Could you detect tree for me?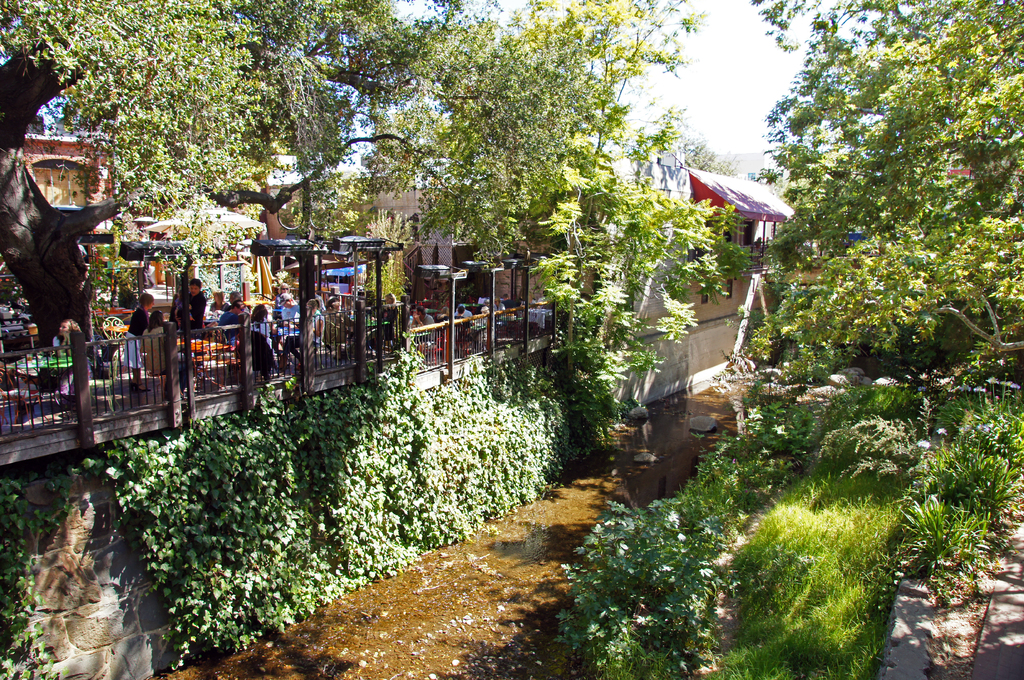
Detection result: bbox=[369, 0, 768, 415].
